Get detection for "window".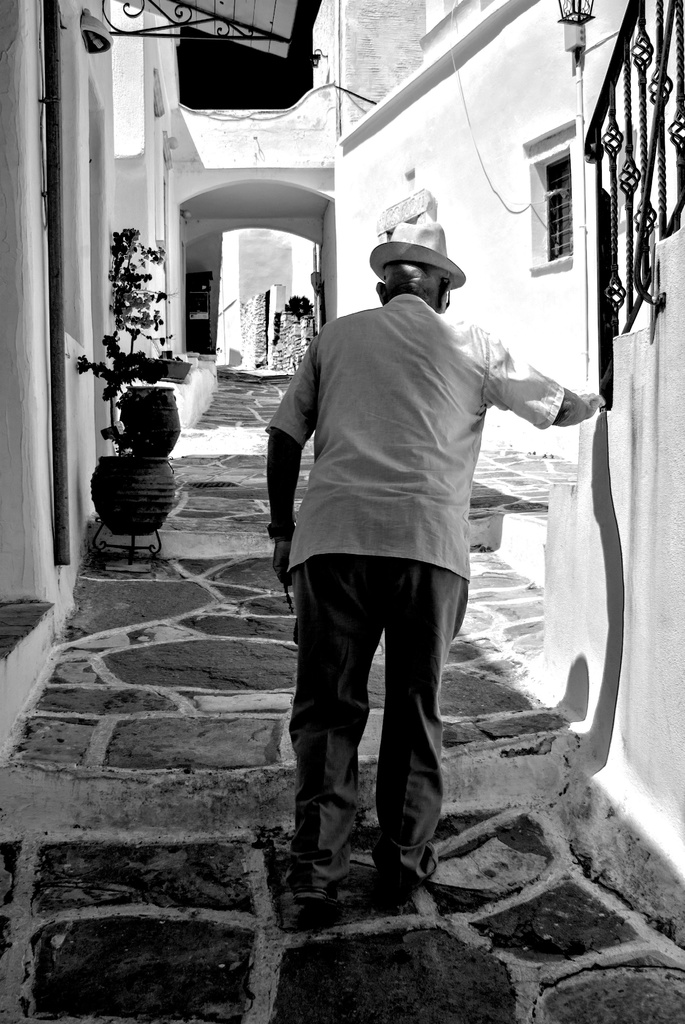
Detection: rect(528, 124, 577, 269).
